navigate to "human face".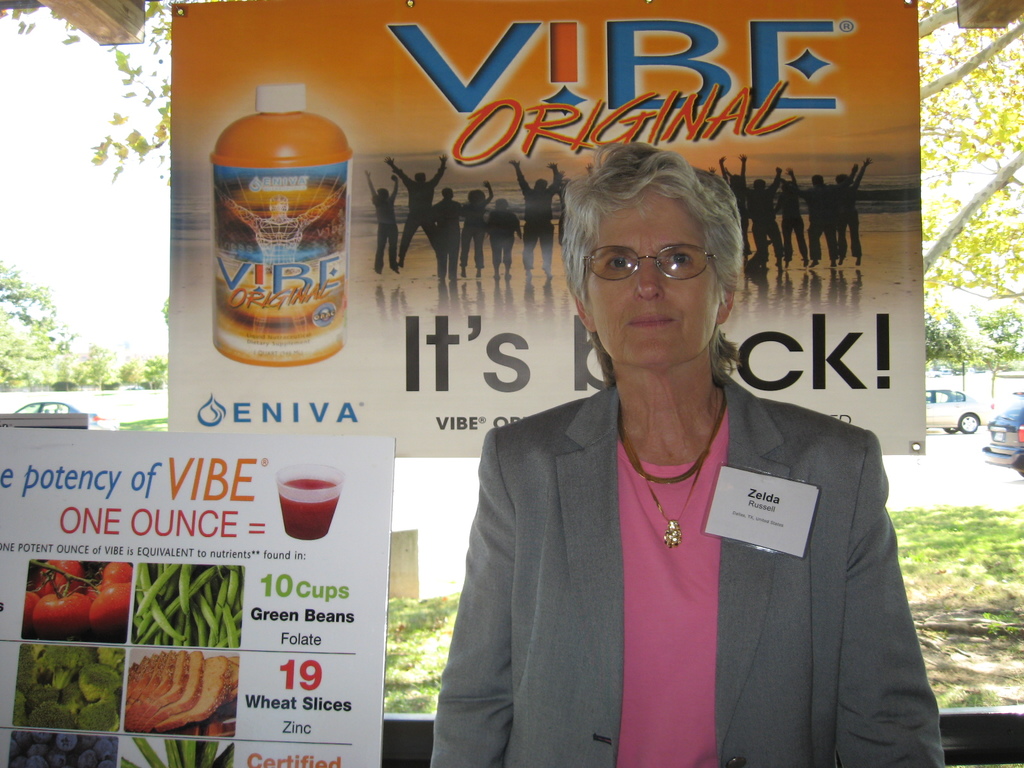
Navigation target: {"left": 584, "top": 180, "right": 719, "bottom": 364}.
